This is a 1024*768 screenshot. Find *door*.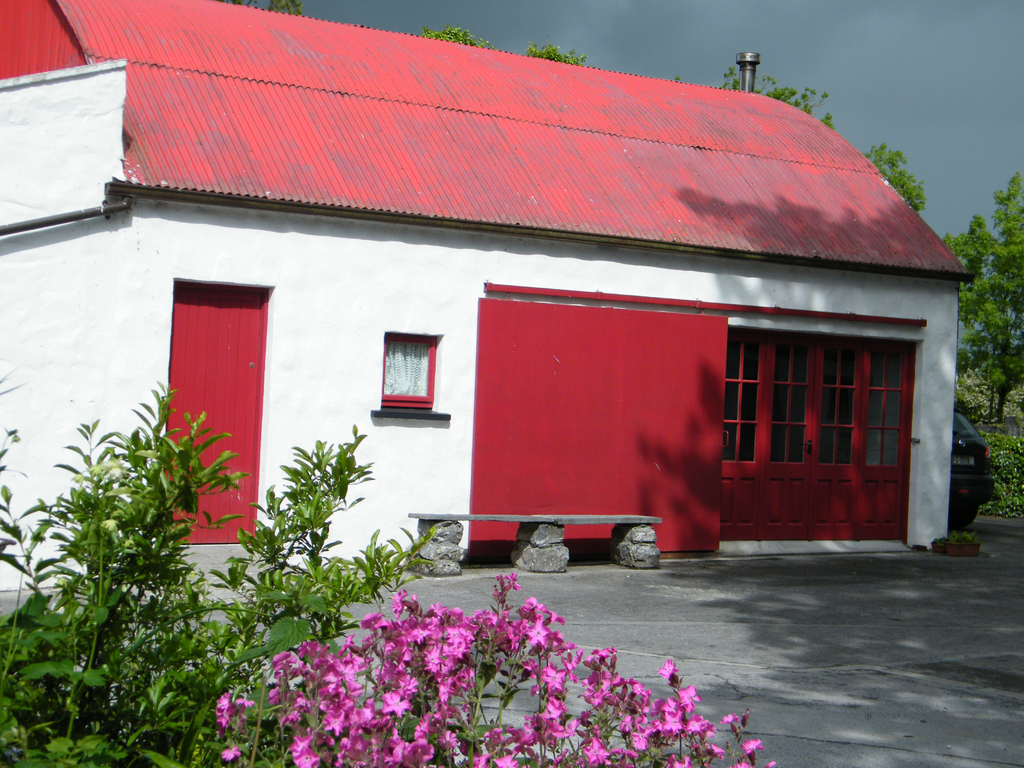
Bounding box: x1=163, y1=282, x2=268, y2=547.
